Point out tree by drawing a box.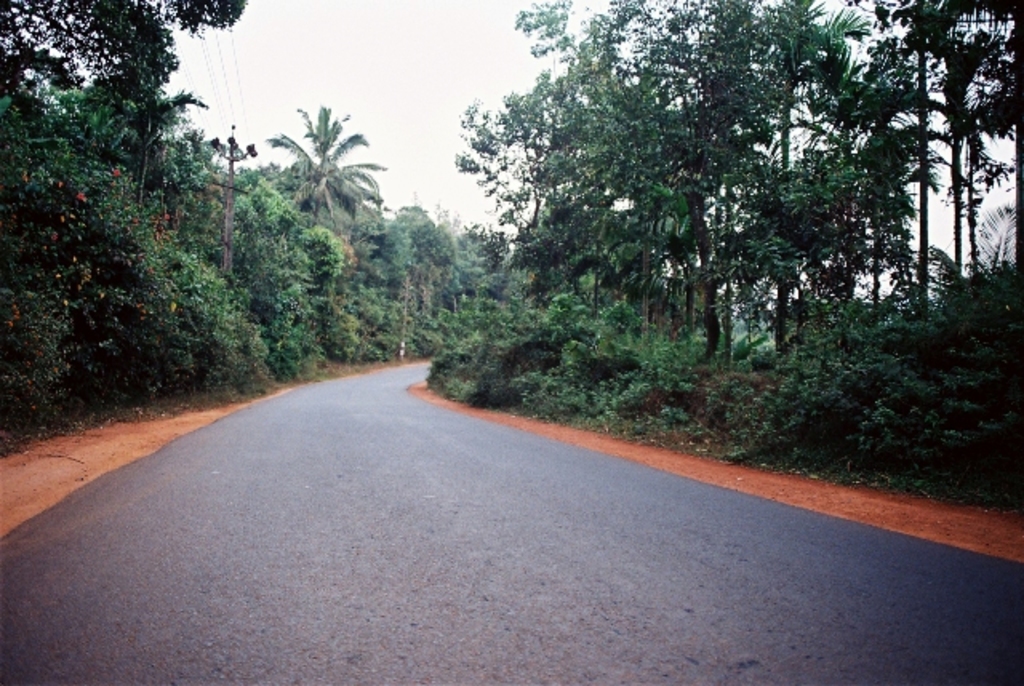
683, 365, 866, 467.
